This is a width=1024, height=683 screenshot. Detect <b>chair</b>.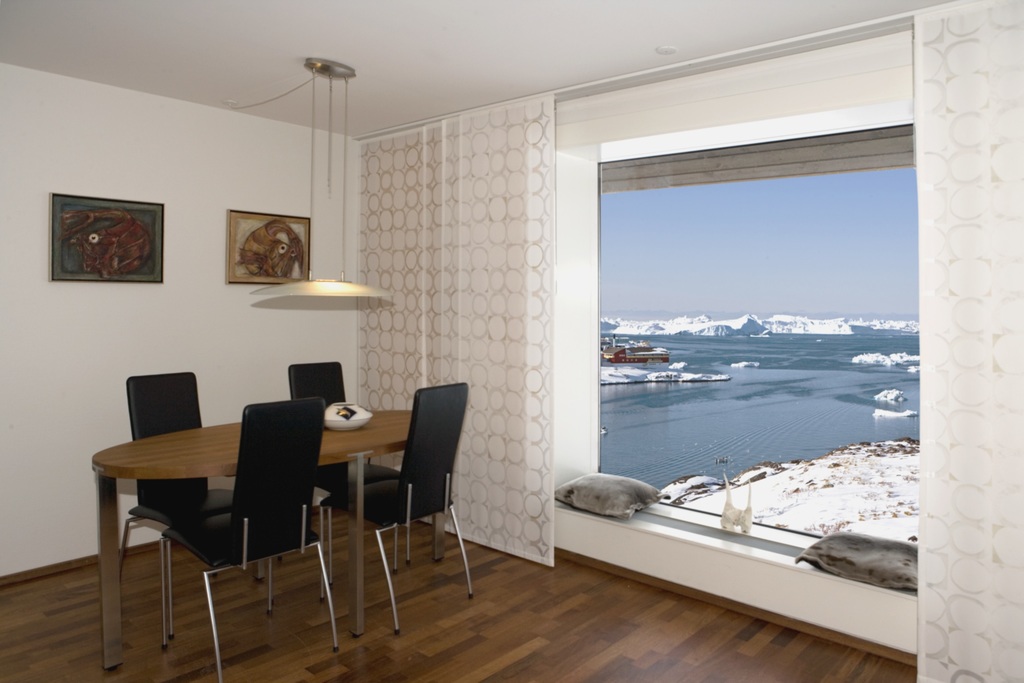
(x1=290, y1=361, x2=396, y2=584).
